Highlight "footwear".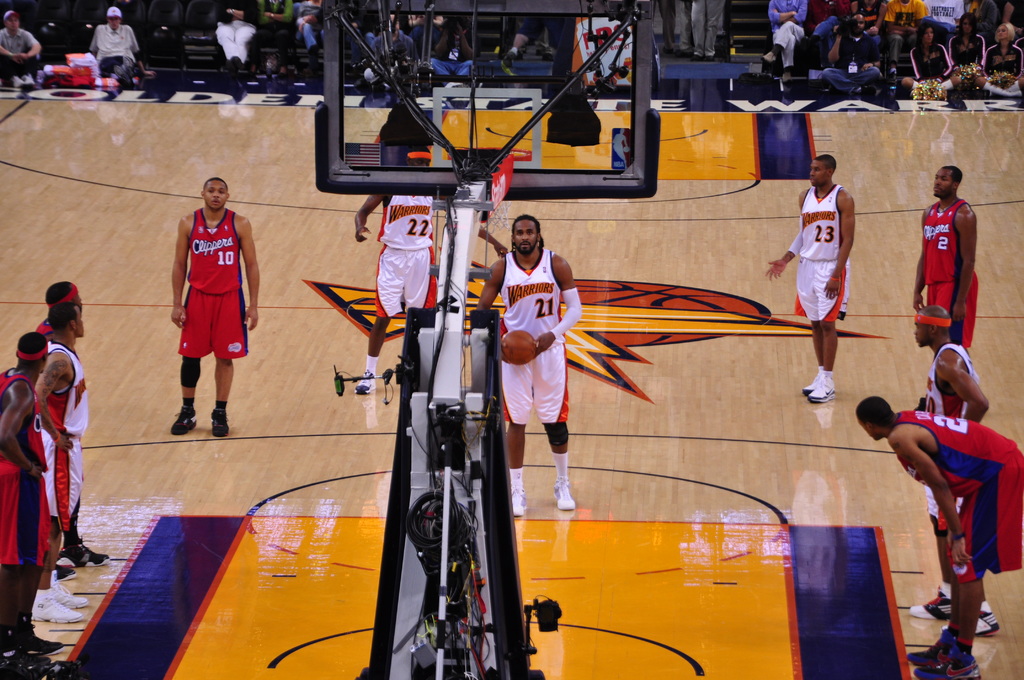
Highlighted region: <bbox>207, 408, 230, 437</bbox>.
